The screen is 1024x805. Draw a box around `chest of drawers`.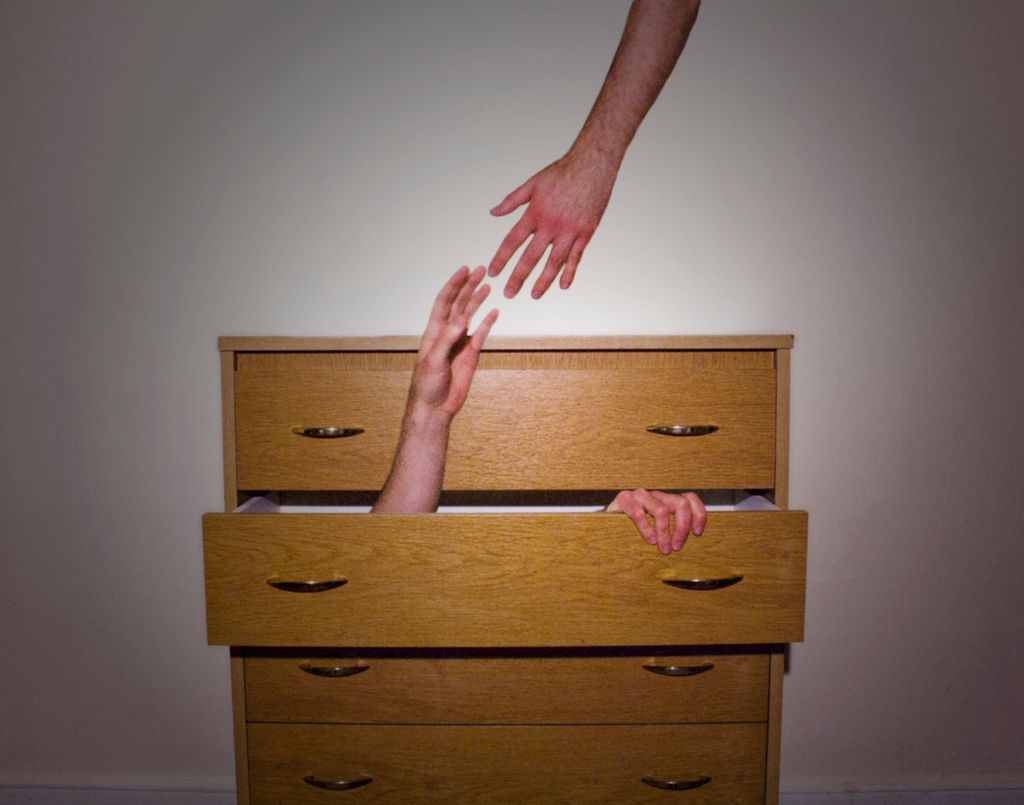
locate(201, 328, 814, 804).
